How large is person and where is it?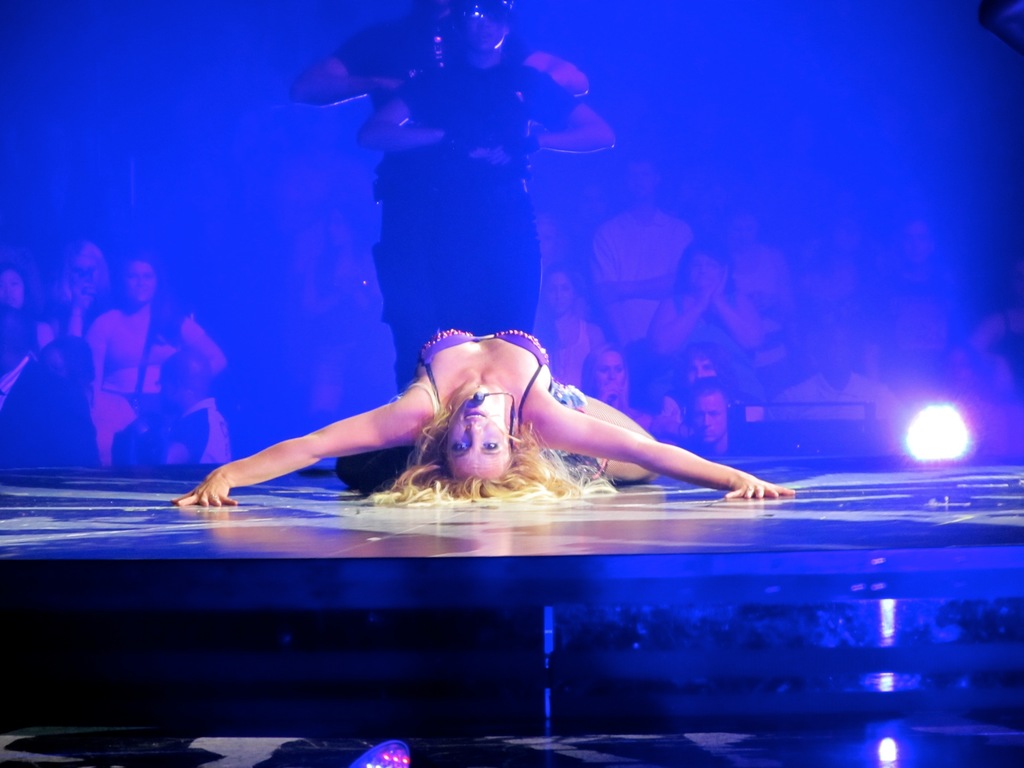
Bounding box: bbox=(954, 281, 1023, 389).
